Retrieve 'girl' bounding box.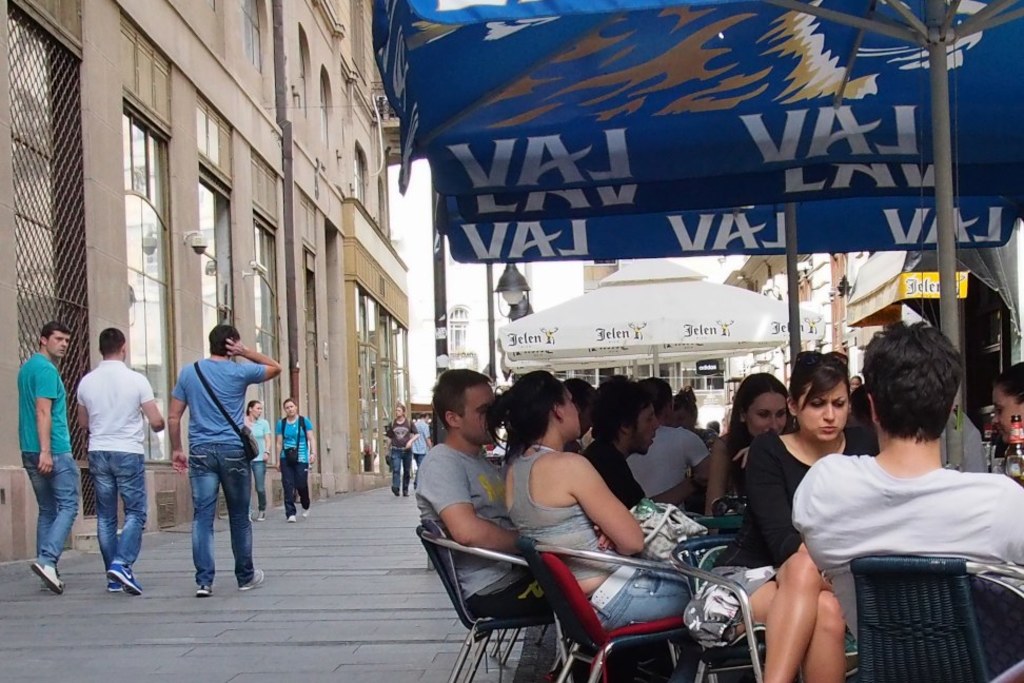
Bounding box: (left=986, top=358, right=1023, bottom=449).
